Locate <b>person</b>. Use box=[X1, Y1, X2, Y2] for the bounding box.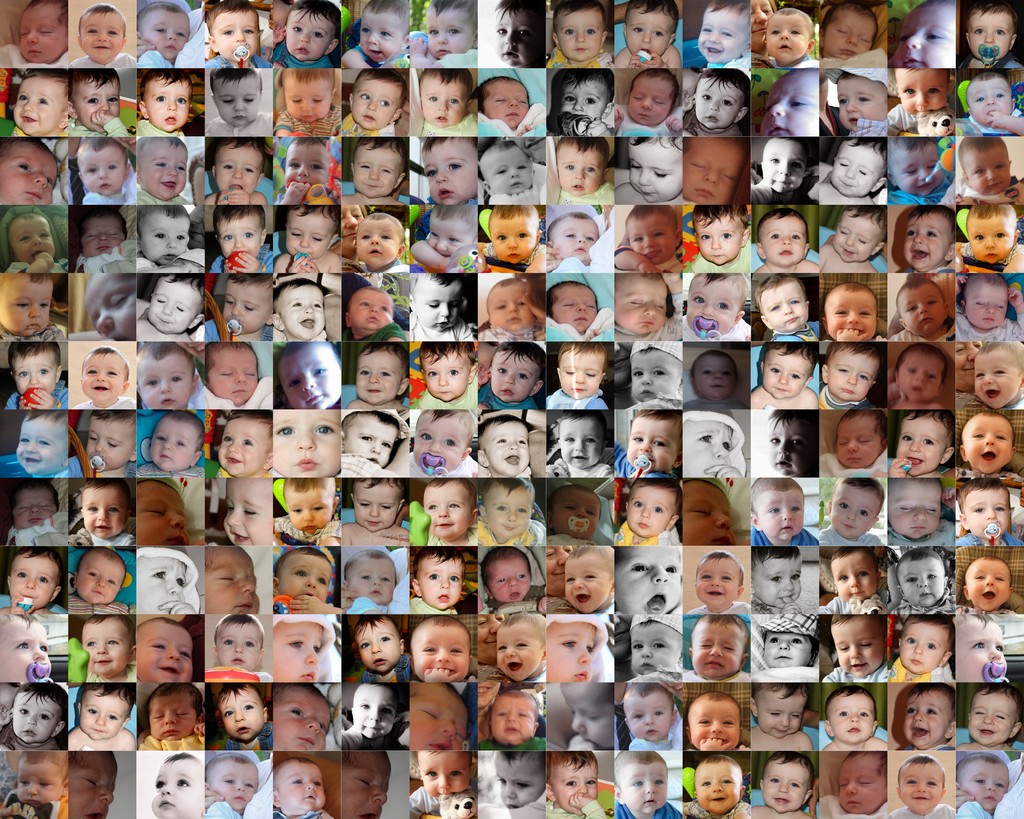
box=[205, 69, 272, 137].
